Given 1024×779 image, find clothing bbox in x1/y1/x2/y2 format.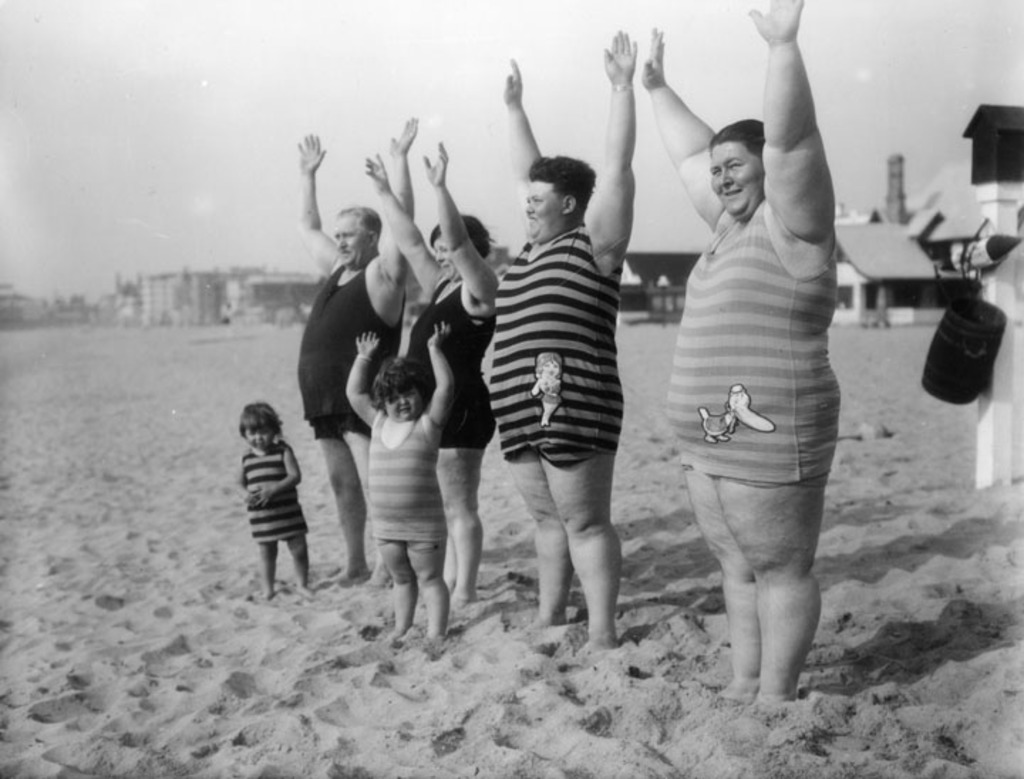
297/264/407/442.
